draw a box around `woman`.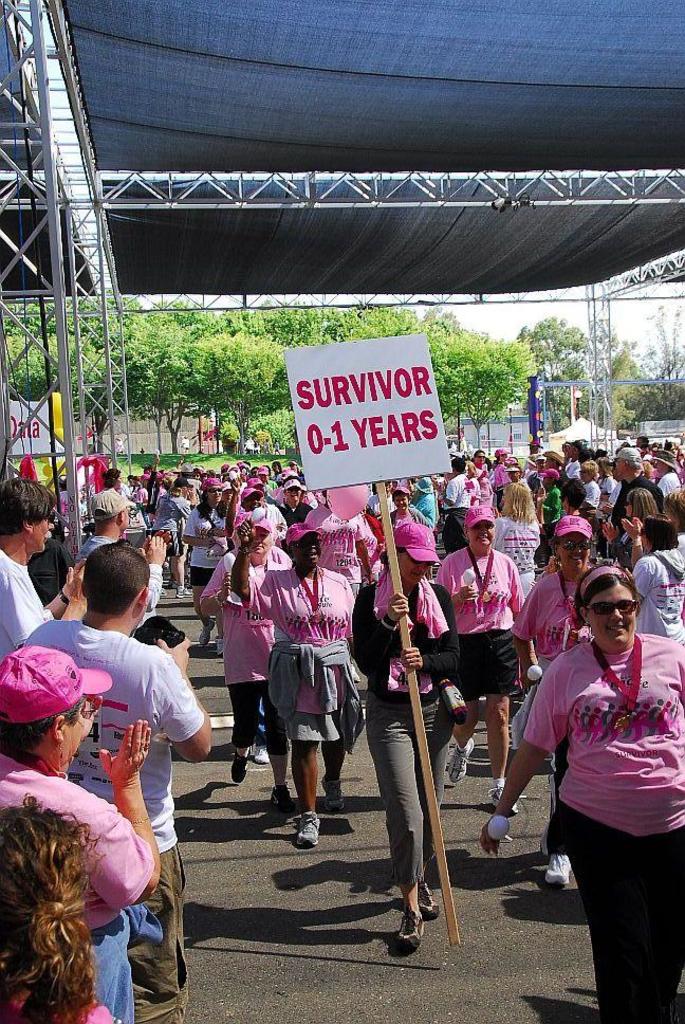
1:794:113:1023.
